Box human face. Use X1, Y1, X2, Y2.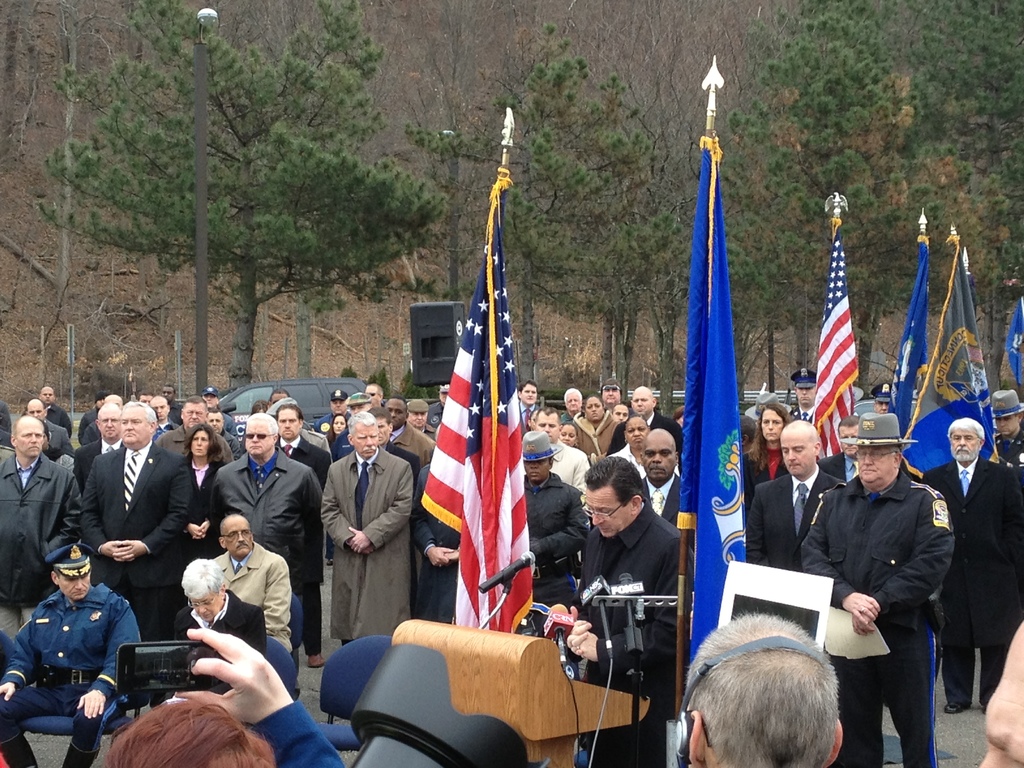
202, 393, 217, 409.
